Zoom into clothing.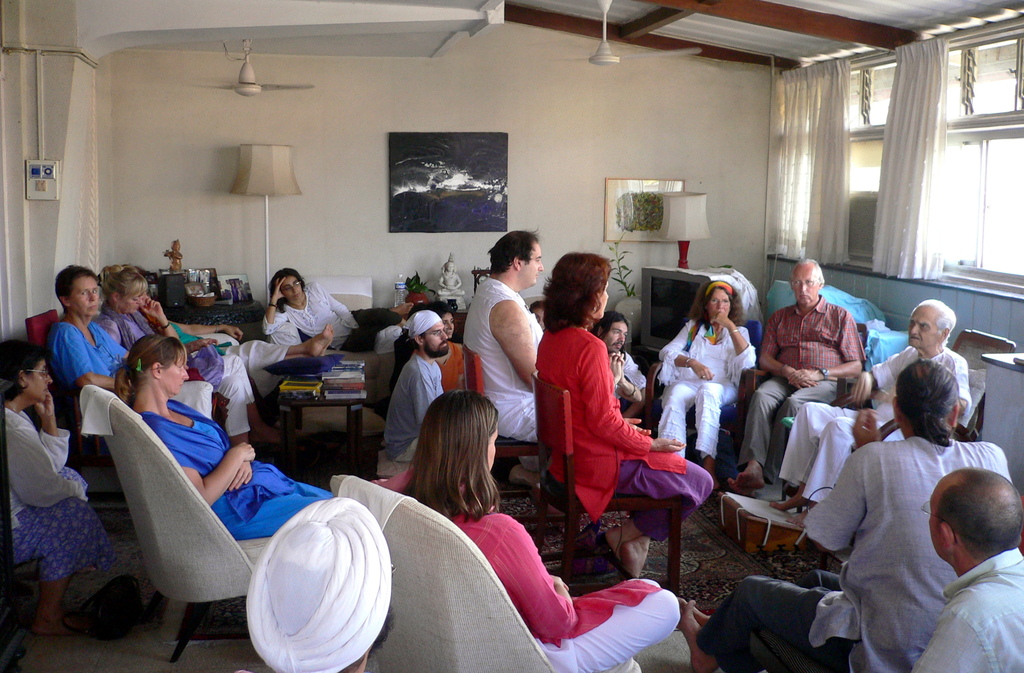
Zoom target: 540/306/680/560.
